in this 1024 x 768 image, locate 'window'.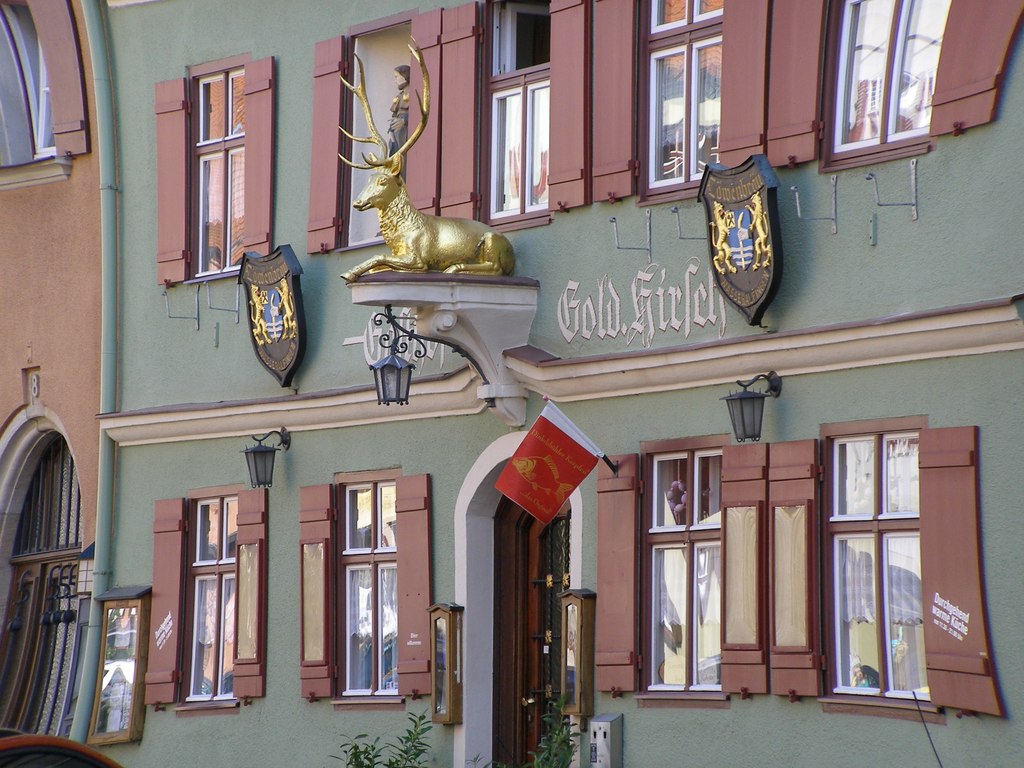
Bounding box: bbox=[139, 484, 274, 712].
